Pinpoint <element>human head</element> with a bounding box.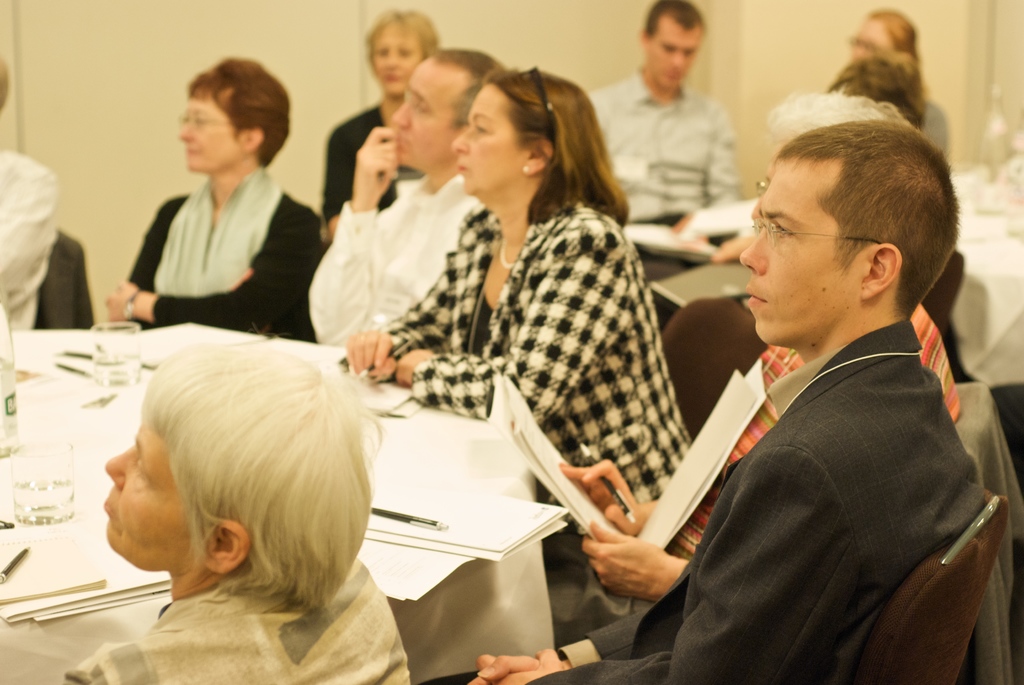
<region>827, 56, 922, 128</region>.
